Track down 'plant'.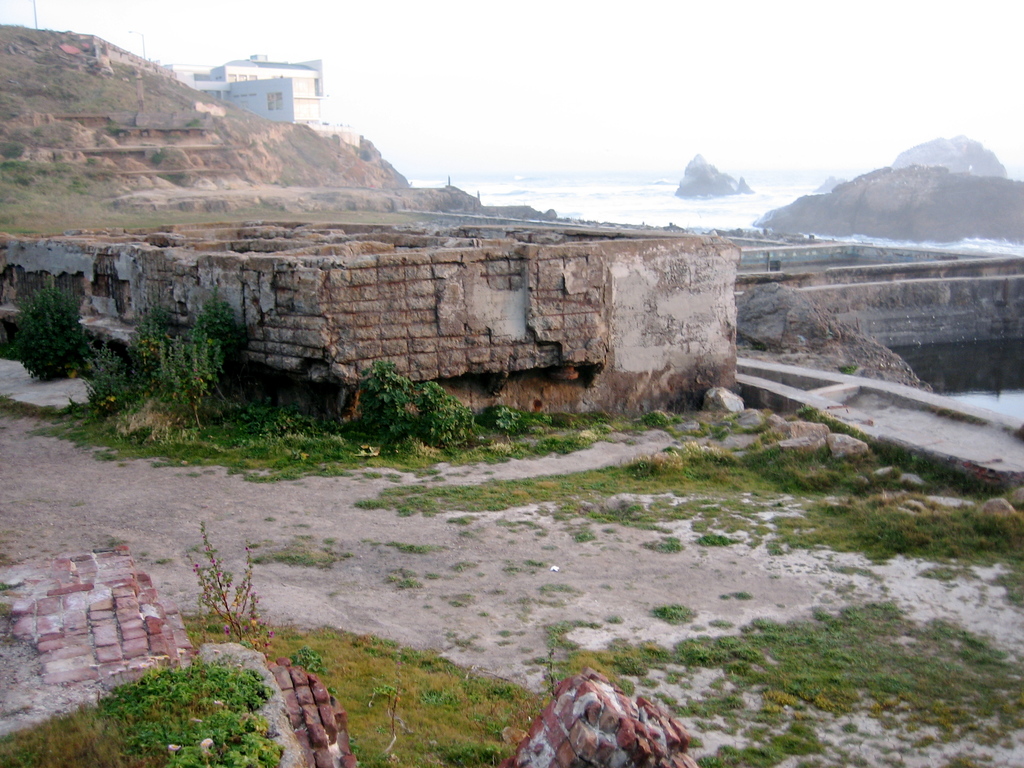
Tracked to l=190, t=518, r=257, b=648.
